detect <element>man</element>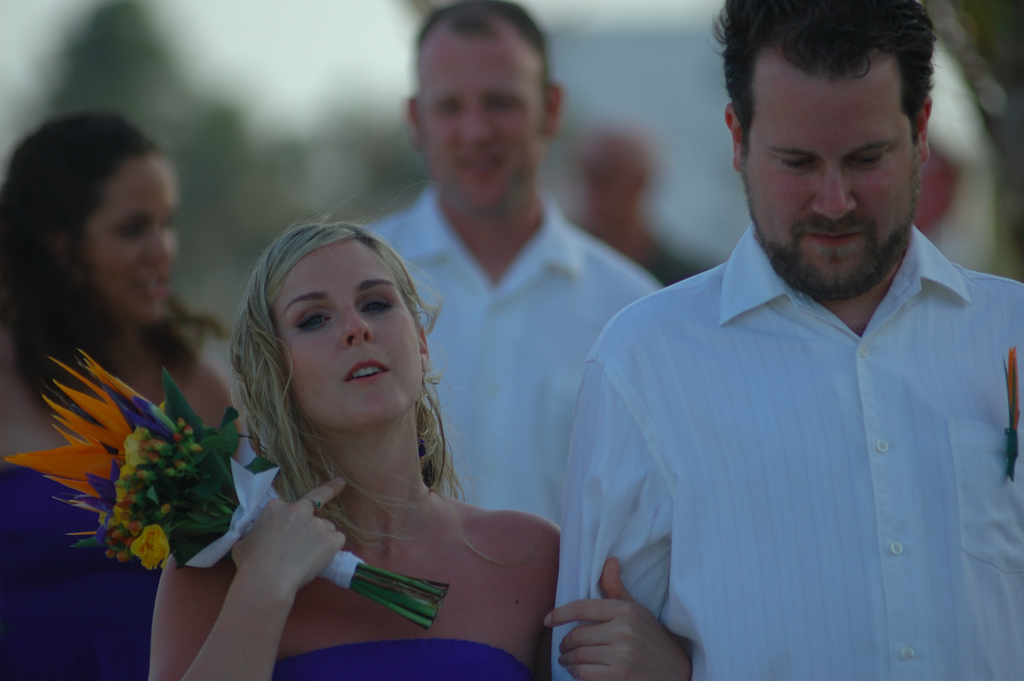
<bbox>535, 0, 1023, 680</bbox>
